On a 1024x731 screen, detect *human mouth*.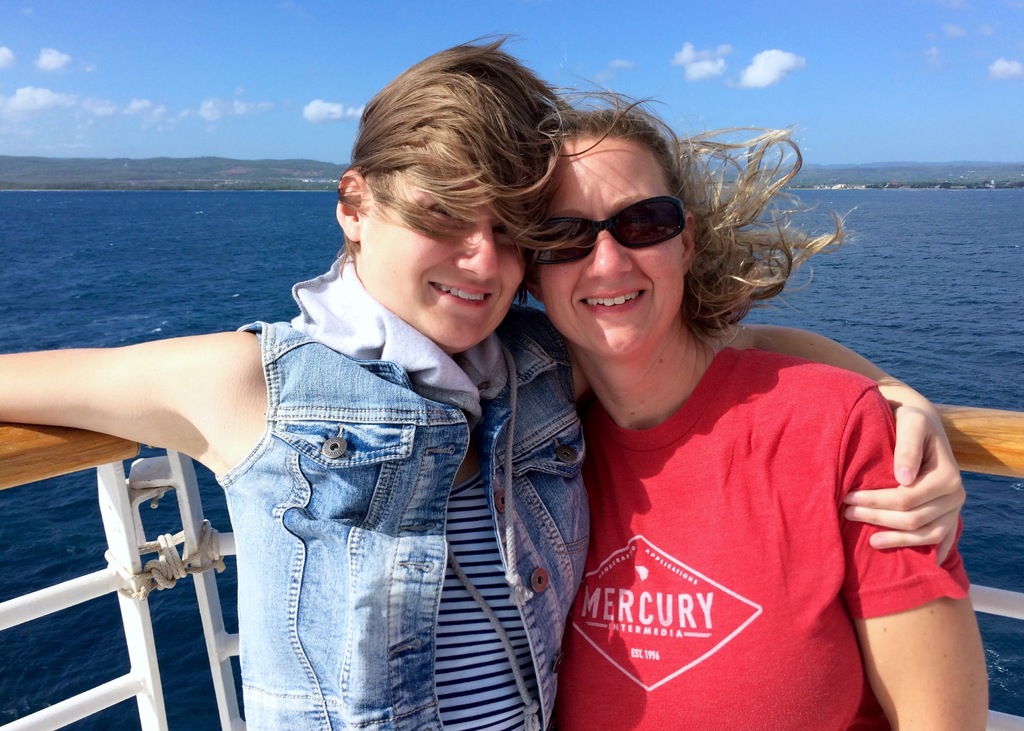
425 271 504 309.
